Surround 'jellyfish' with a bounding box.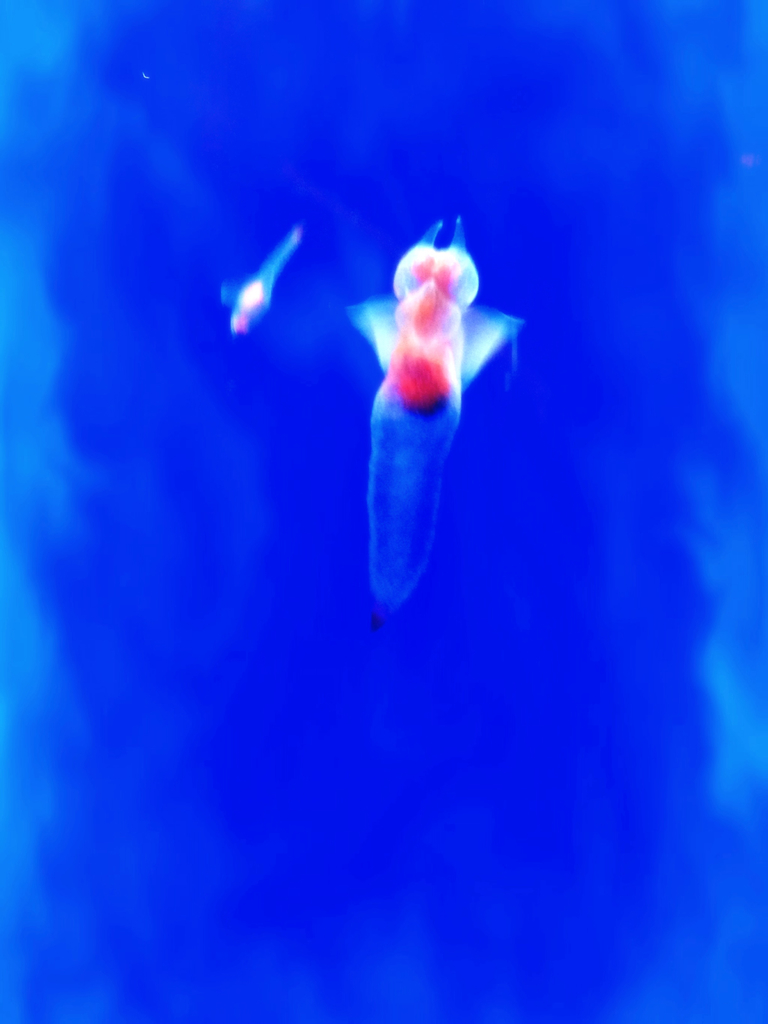
left=342, top=223, right=531, bottom=606.
